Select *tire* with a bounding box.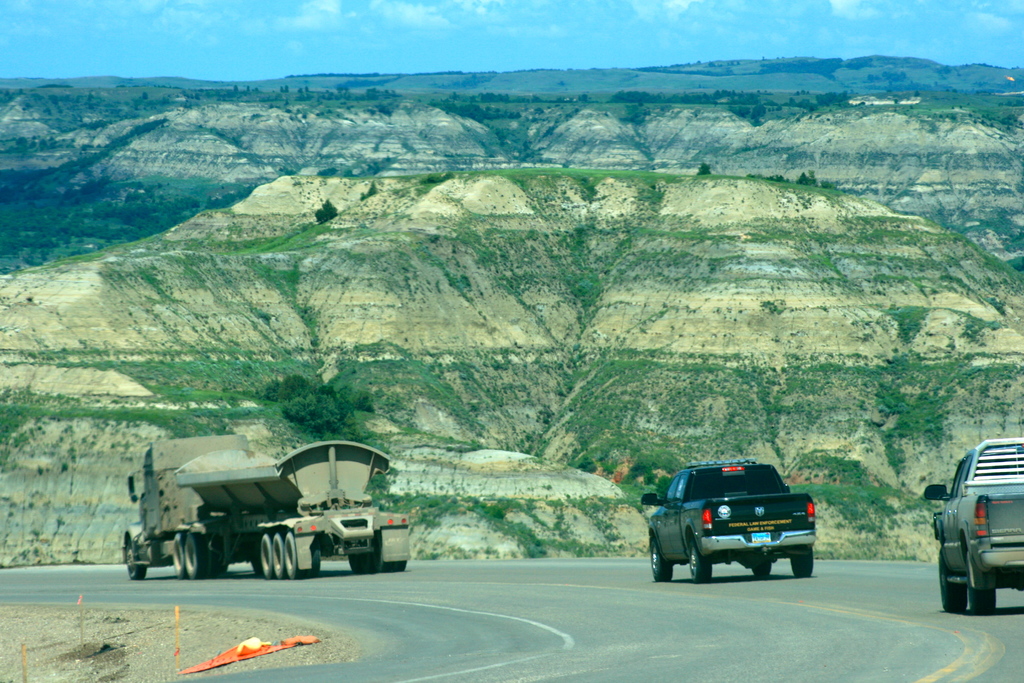
{"x1": 191, "y1": 533, "x2": 216, "y2": 574}.
